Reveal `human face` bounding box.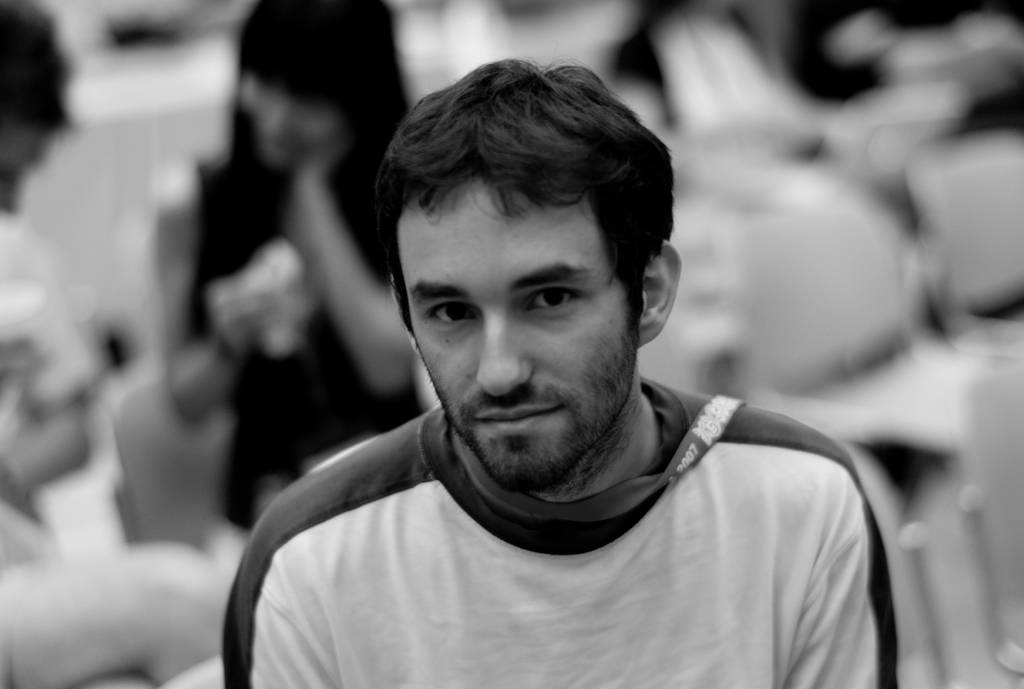
Revealed: detection(0, 122, 38, 227).
